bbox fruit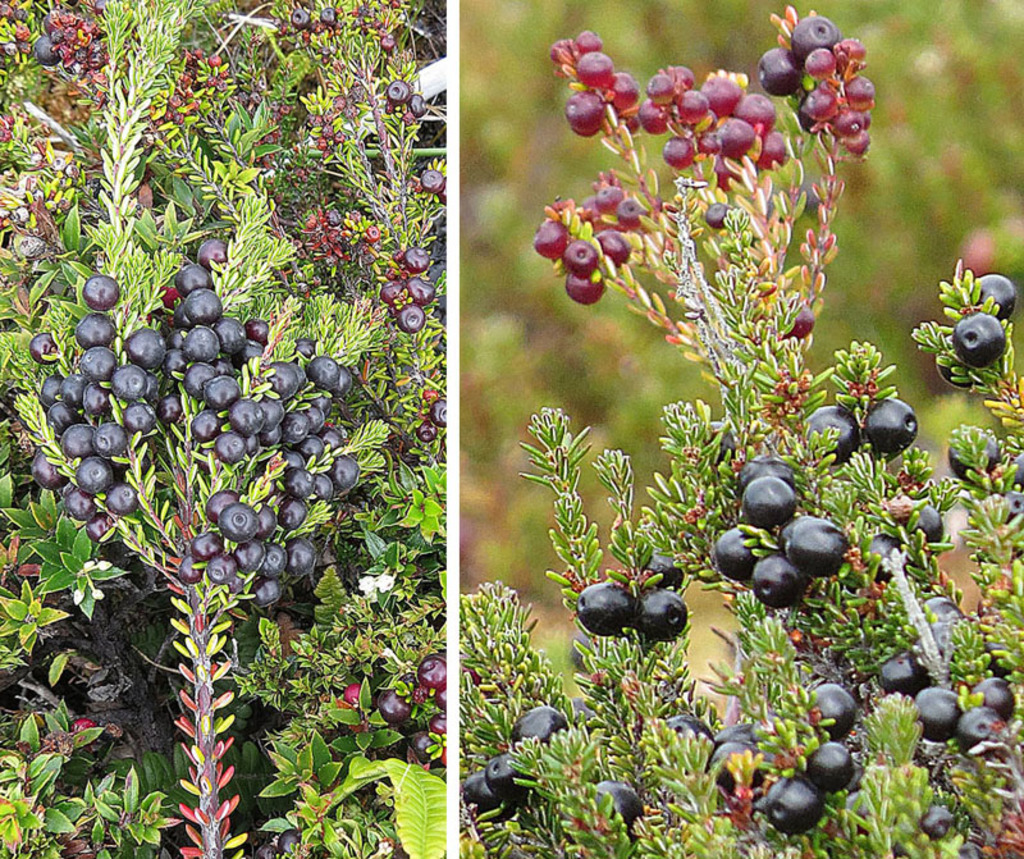
379,271,412,309
